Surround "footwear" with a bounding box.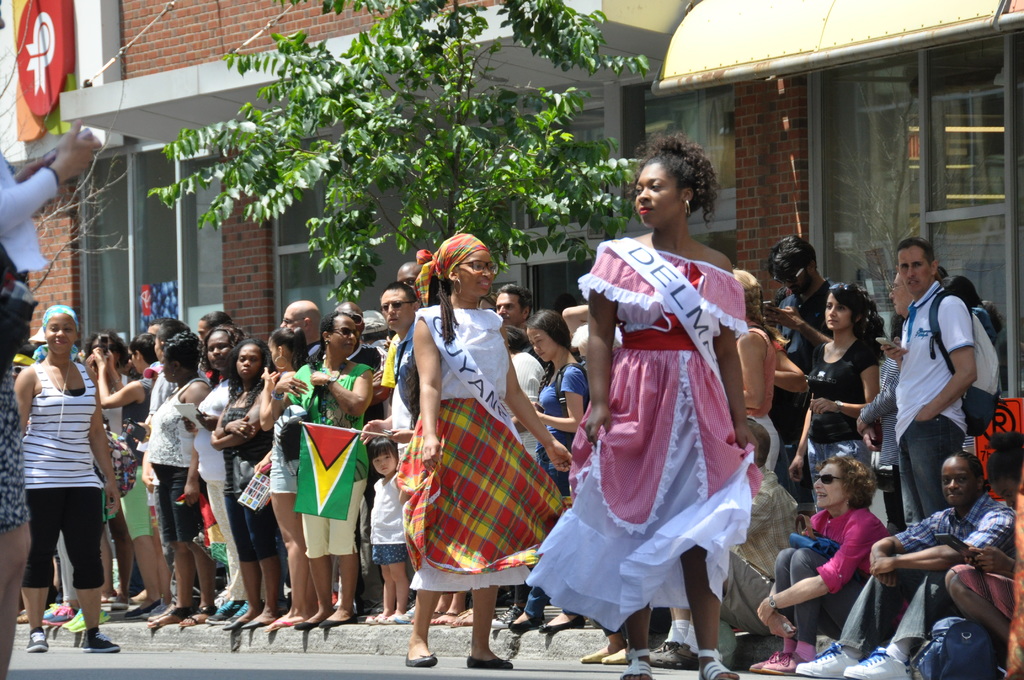
{"x1": 748, "y1": 645, "x2": 796, "y2": 670}.
